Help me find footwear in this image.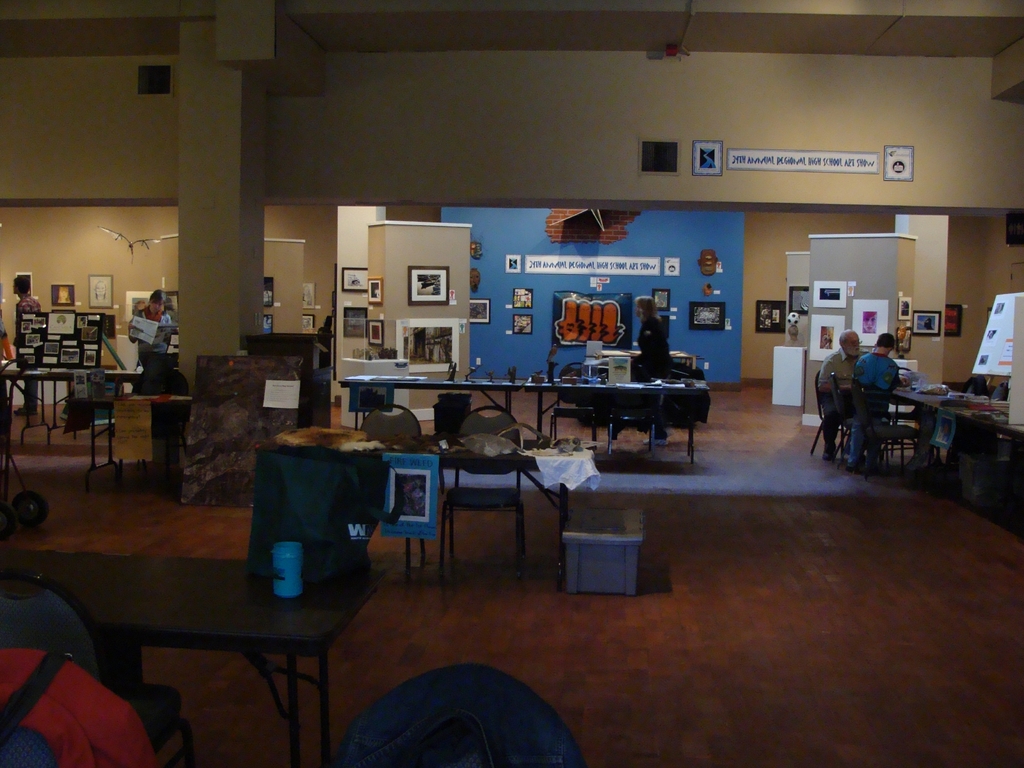
Found it: select_region(842, 452, 863, 467).
